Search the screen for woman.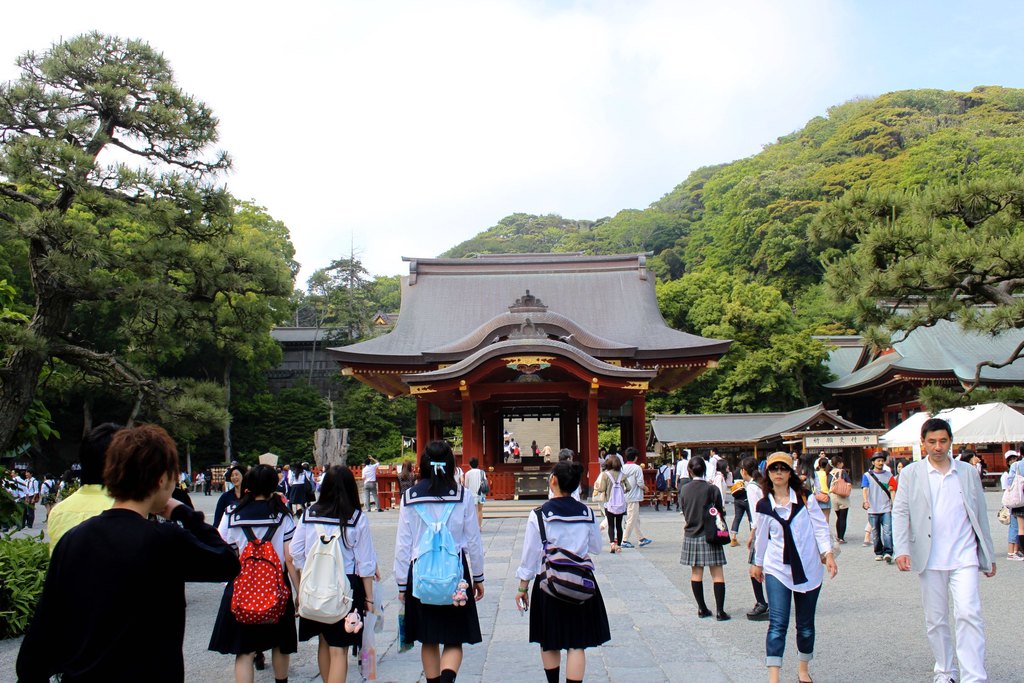
Found at (754, 452, 844, 682).
